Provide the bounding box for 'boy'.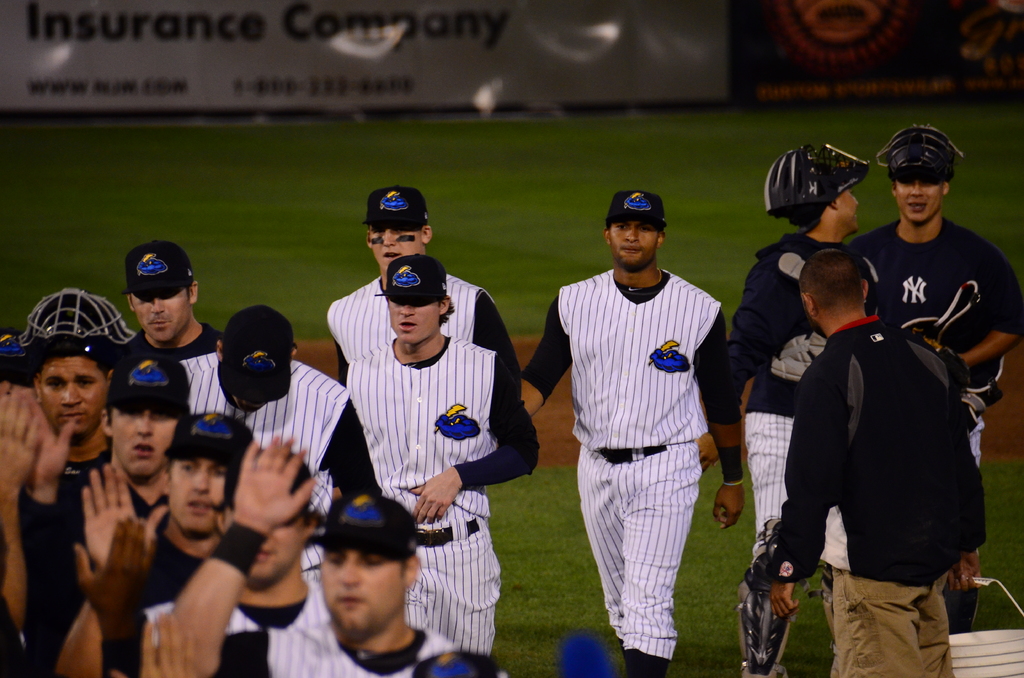
(849, 162, 1023, 528).
